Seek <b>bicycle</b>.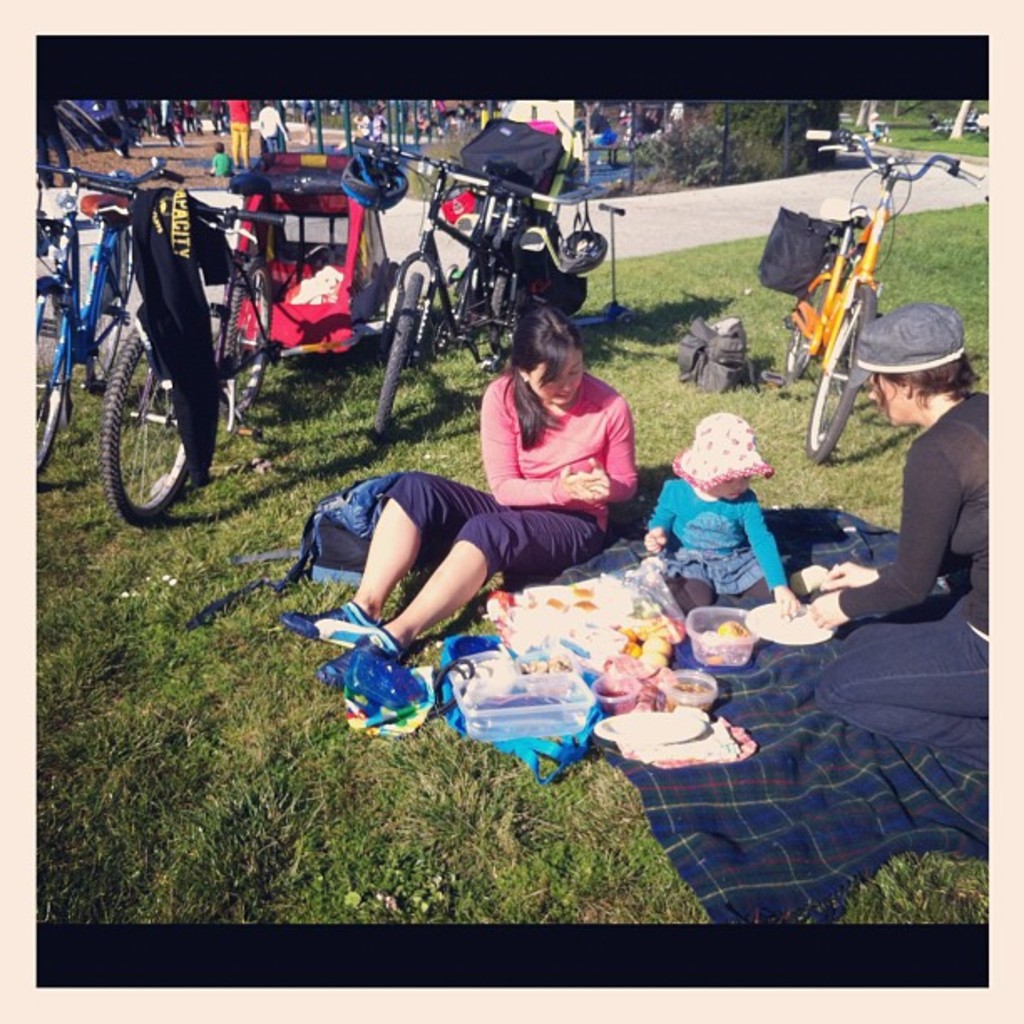
left=785, top=127, right=980, bottom=467.
